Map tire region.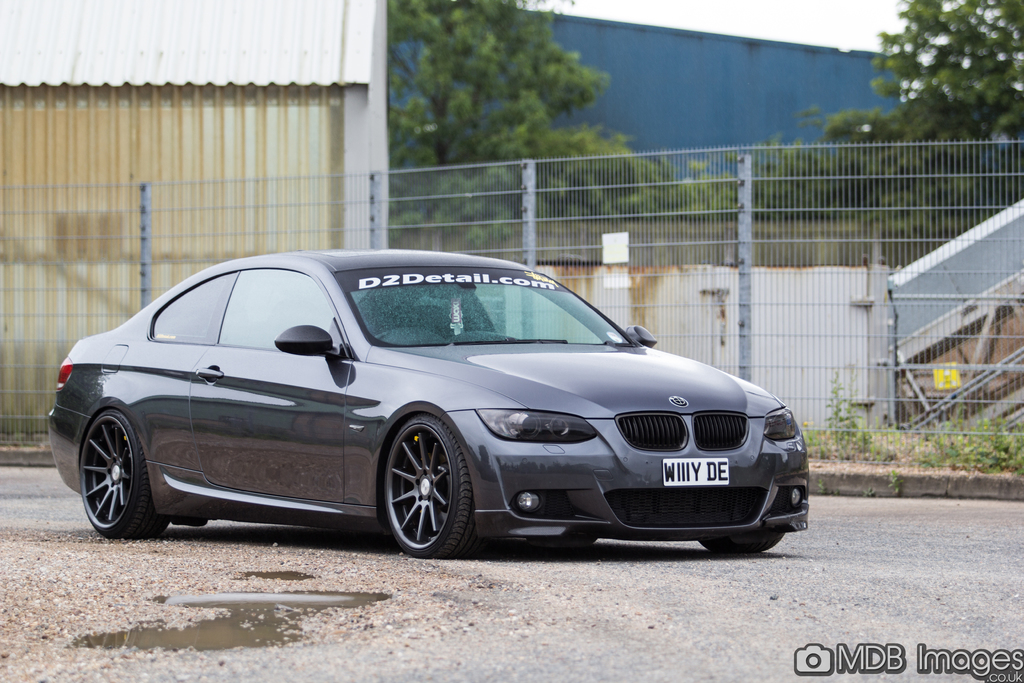
Mapped to <region>375, 418, 472, 562</region>.
